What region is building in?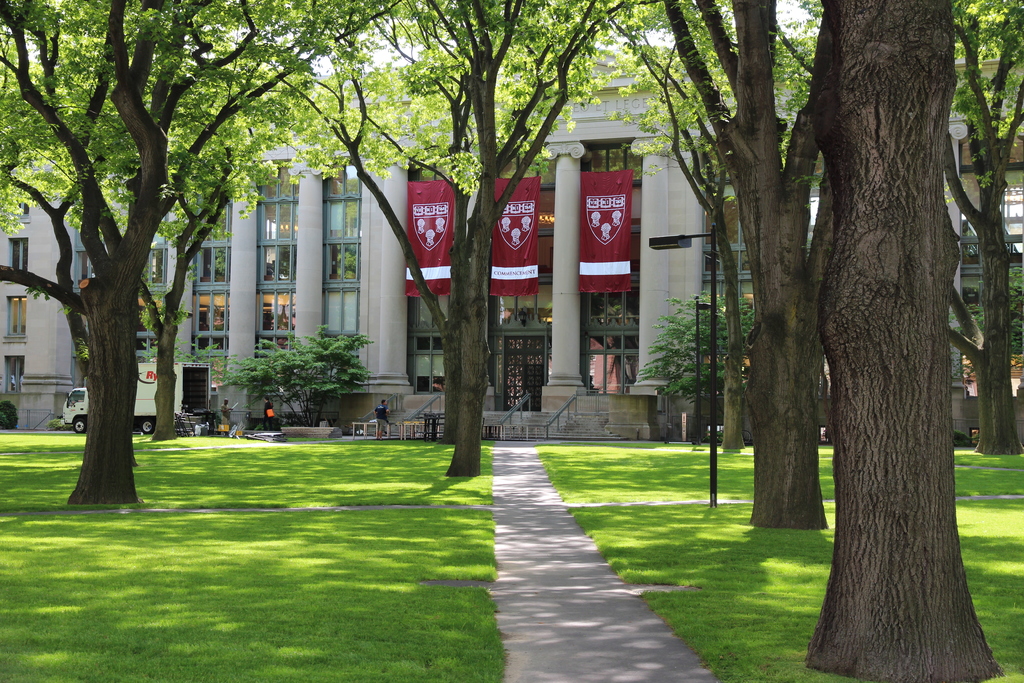
0:47:1023:434.
